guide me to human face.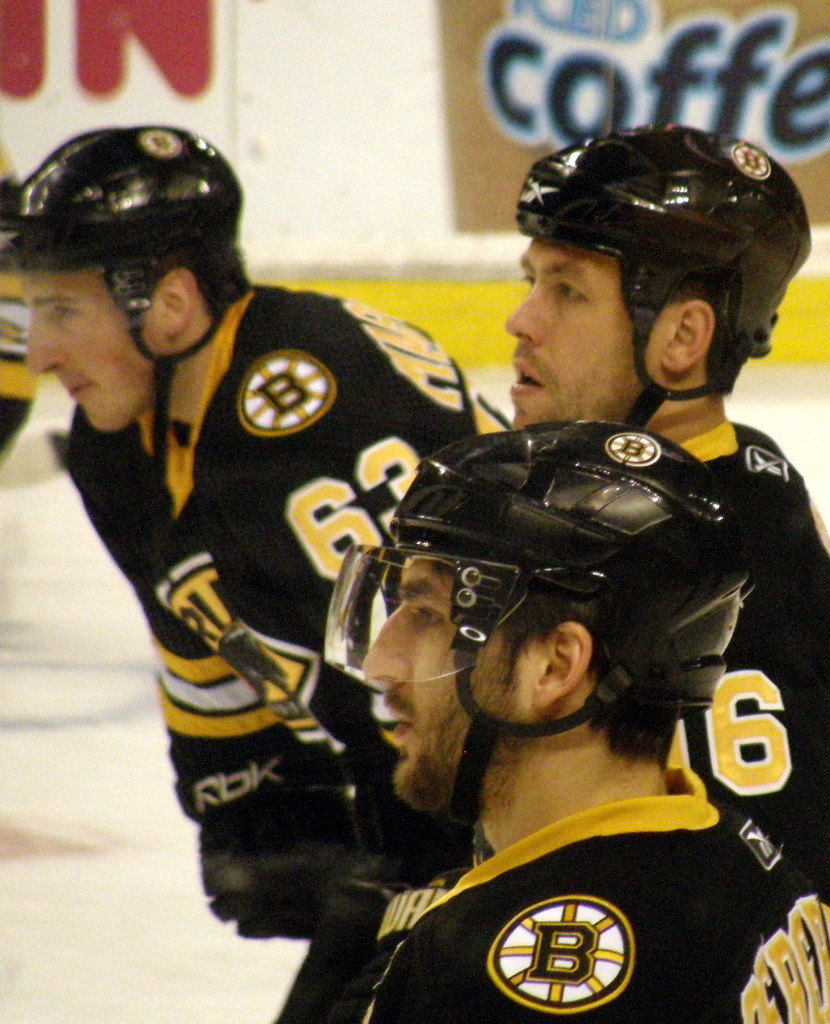
Guidance: box=[503, 240, 670, 431].
